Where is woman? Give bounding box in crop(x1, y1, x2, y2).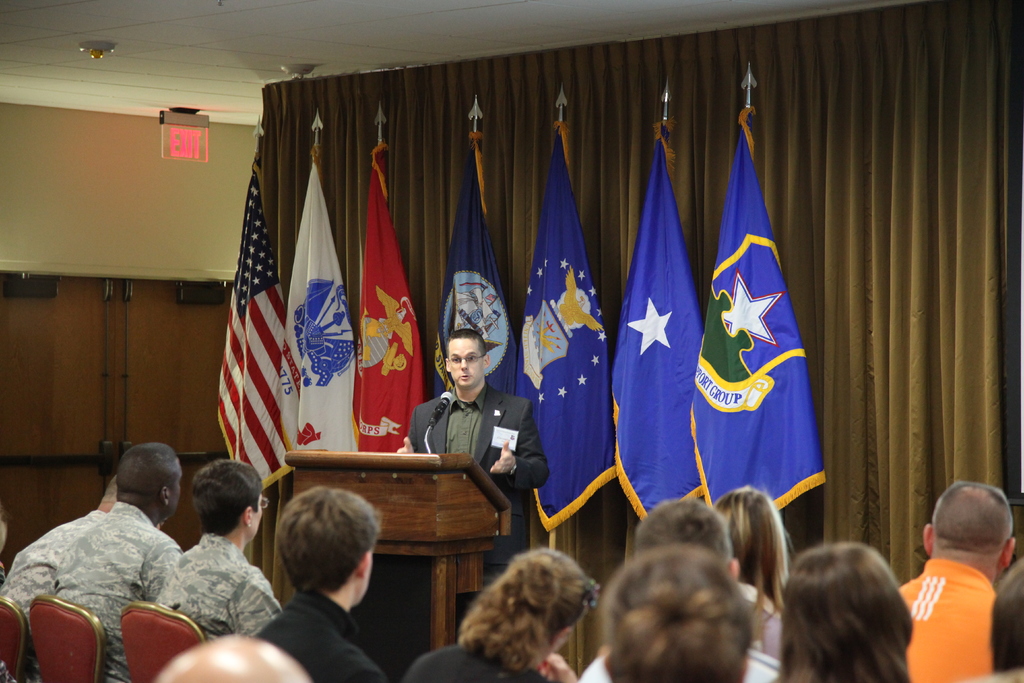
crop(764, 527, 947, 682).
